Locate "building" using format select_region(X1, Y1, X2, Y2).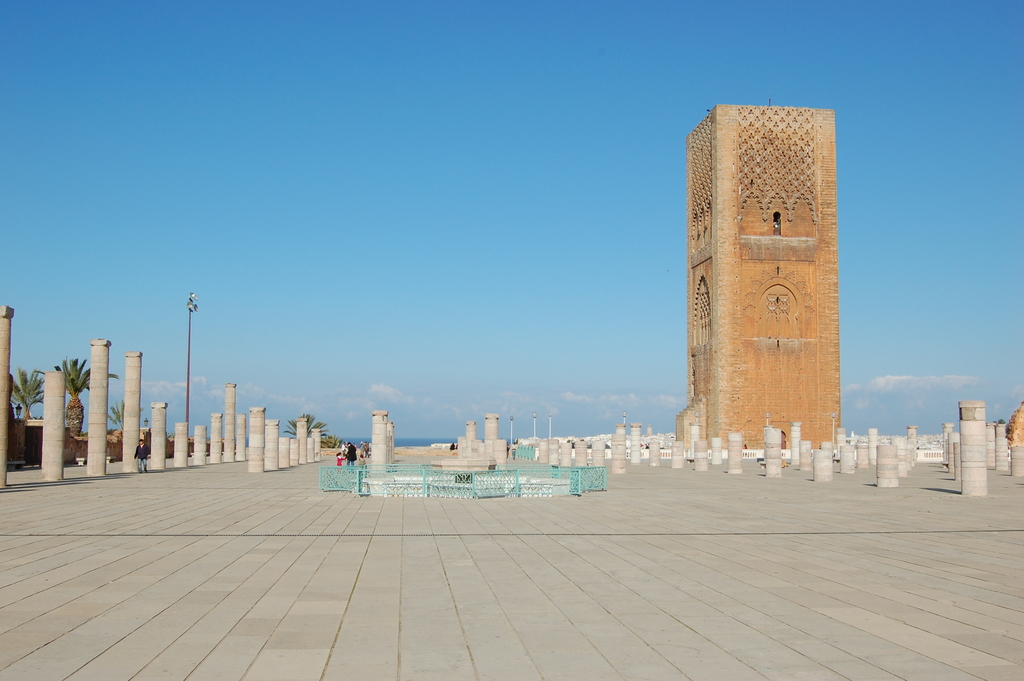
select_region(676, 97, 842, 450).
